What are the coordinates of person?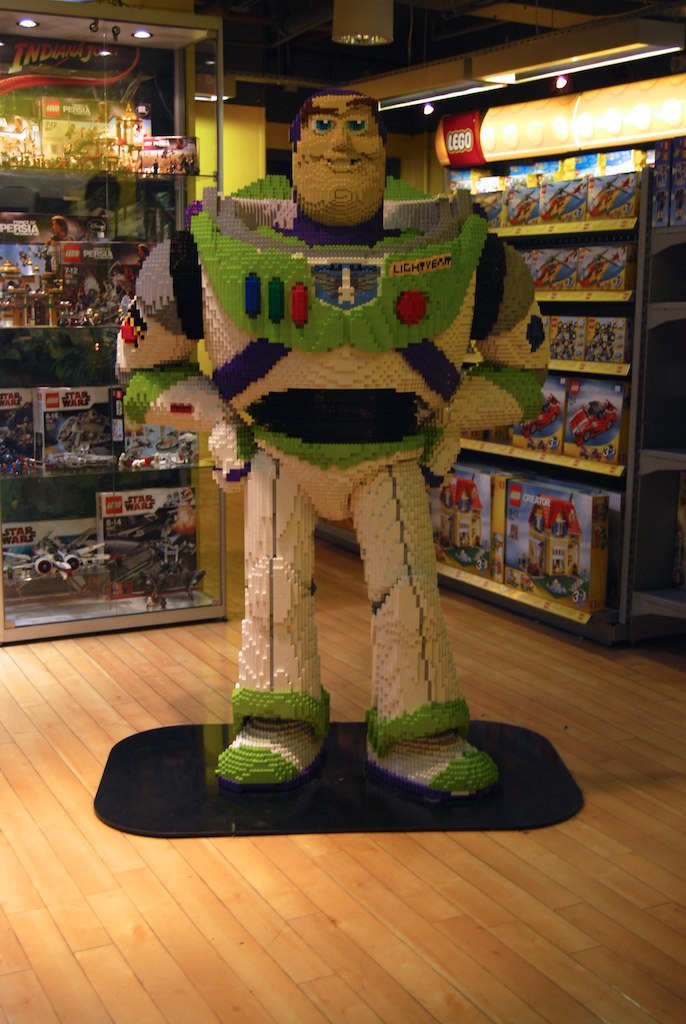
(117,78,546,798).
